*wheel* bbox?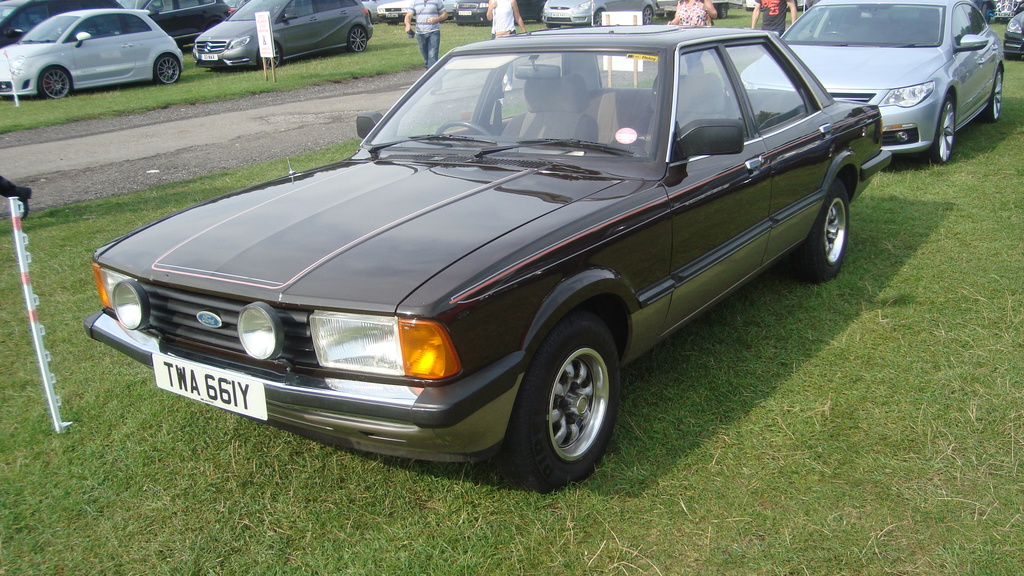
detection(717, 1, 736, 20)
